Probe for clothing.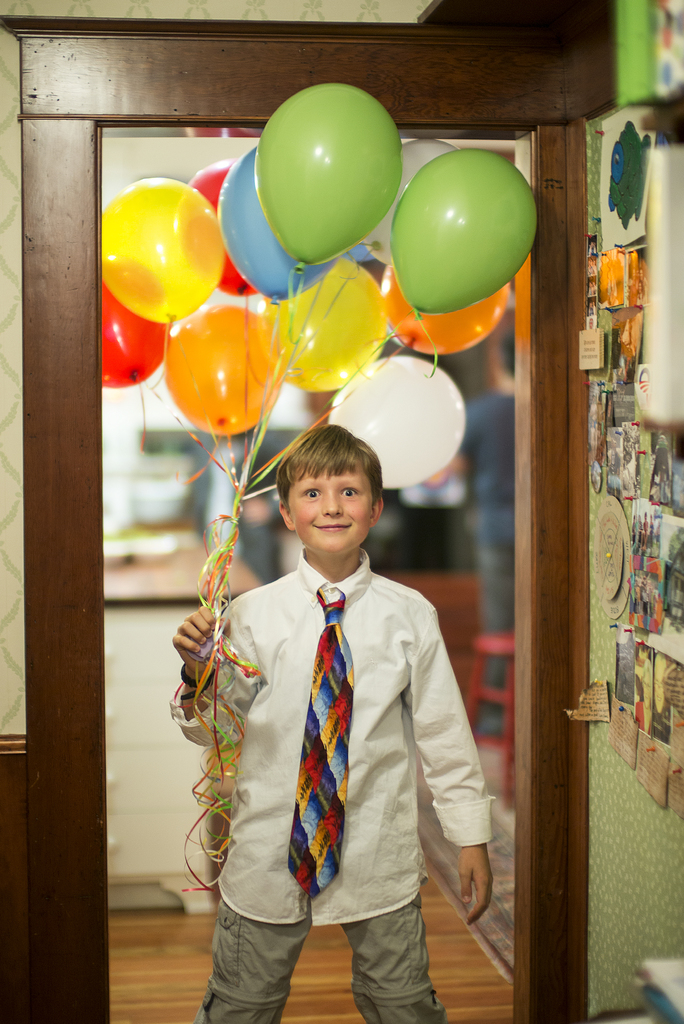
Probe result: 175,519,494,999.
